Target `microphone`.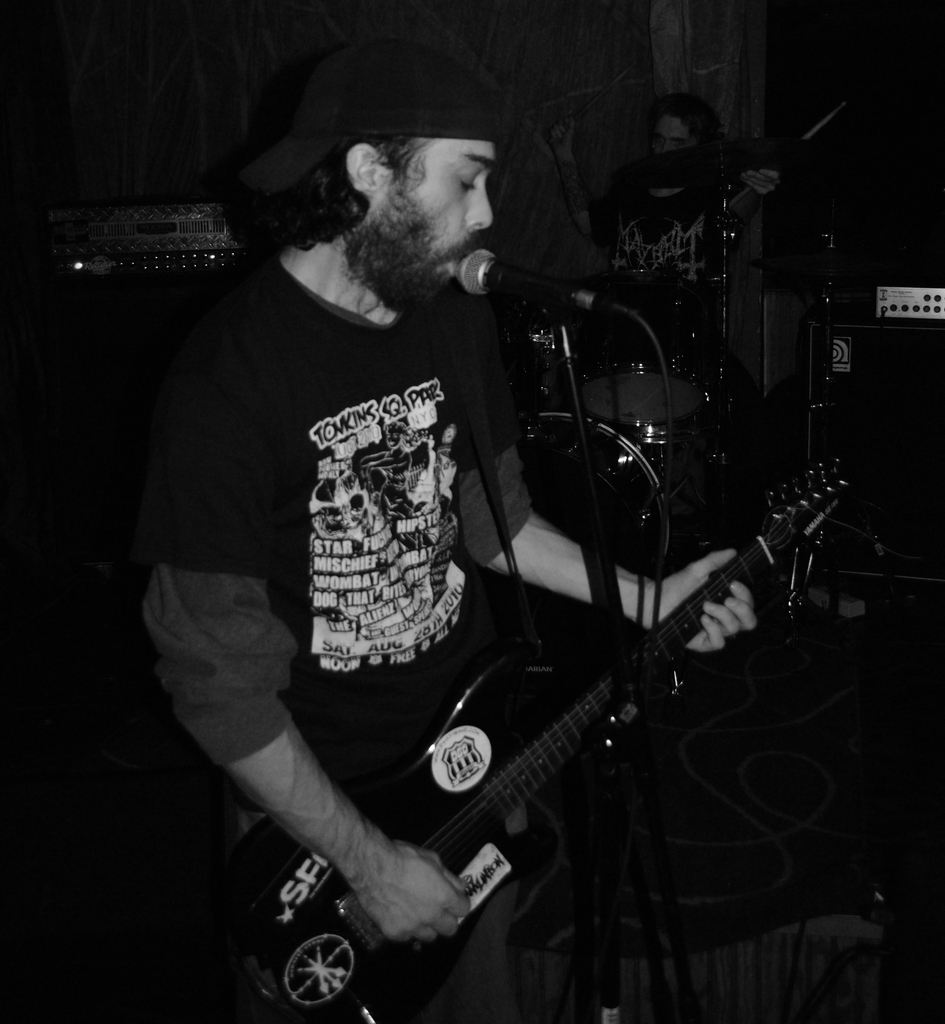
Target region: region(456, 247, 617, 308).
